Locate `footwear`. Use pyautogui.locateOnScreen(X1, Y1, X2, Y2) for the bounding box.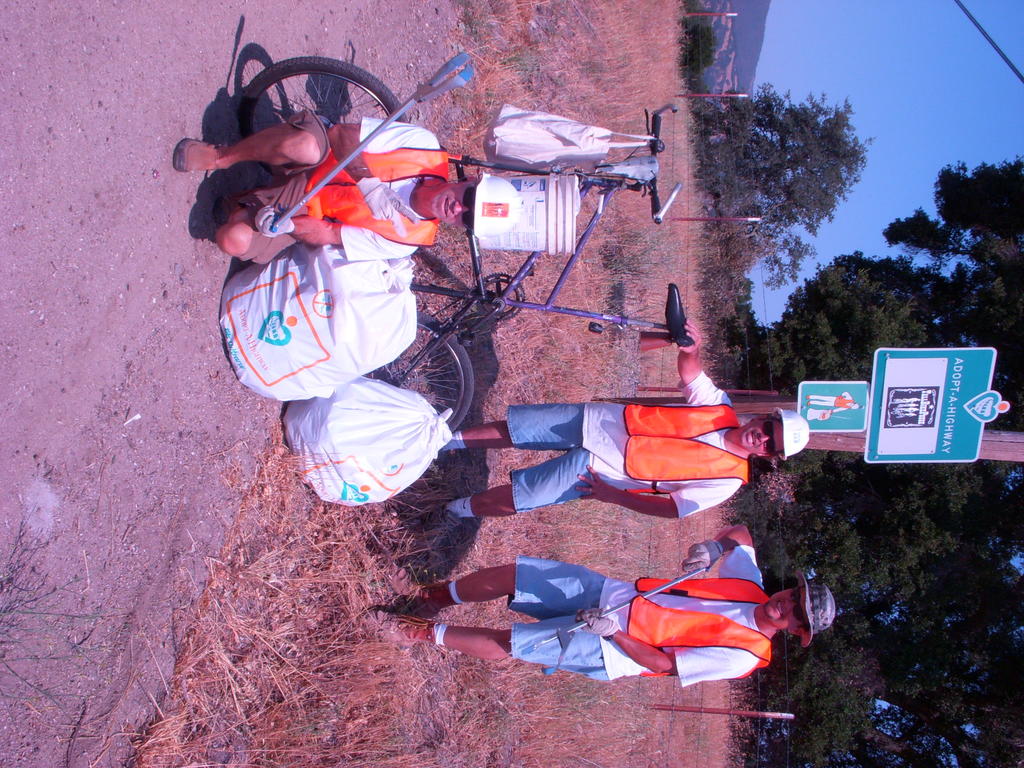
pyautogui.locateOnScreen(211, 190, 248, 223).
